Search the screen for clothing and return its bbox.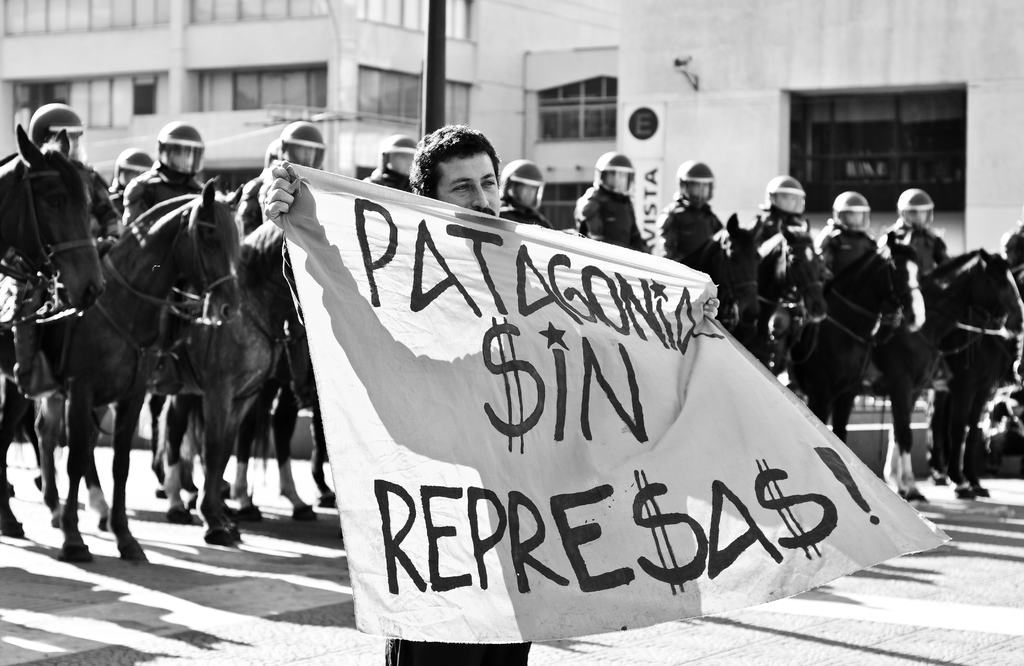
Found: bbox(0, 141, 116, 392).
